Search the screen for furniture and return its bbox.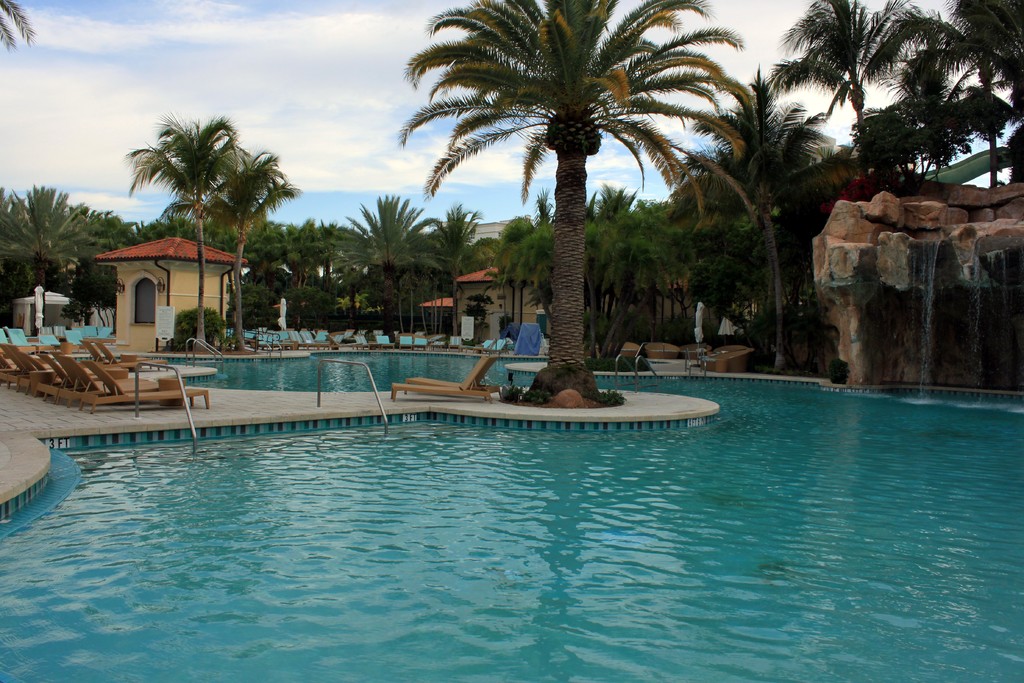
Found: (388,352,504,402).
